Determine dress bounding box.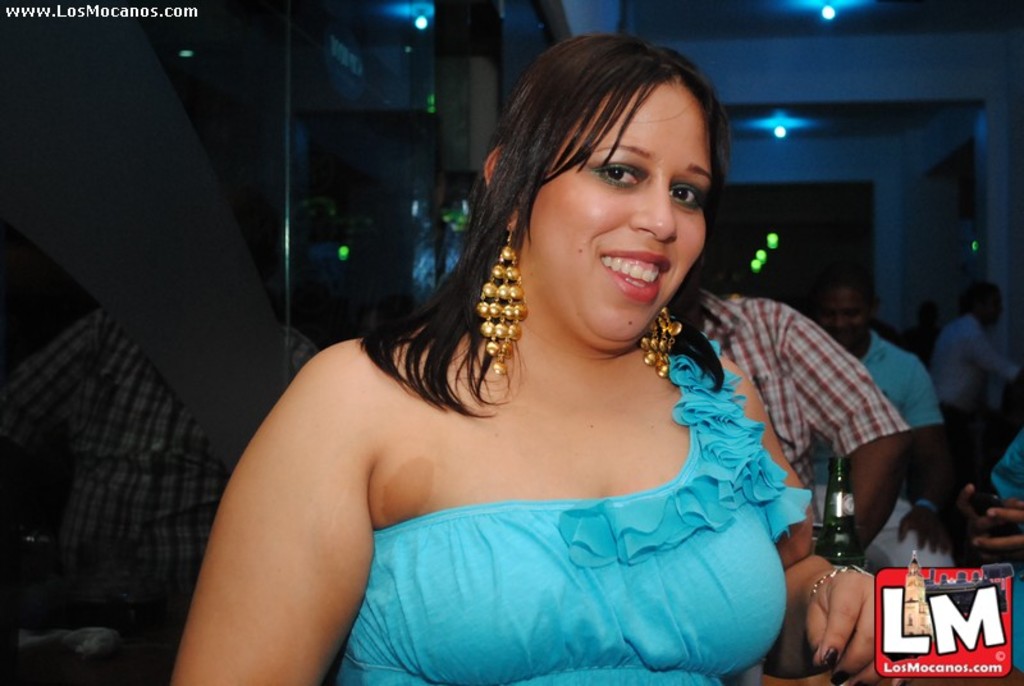
Determined: [276,274,785,685].
